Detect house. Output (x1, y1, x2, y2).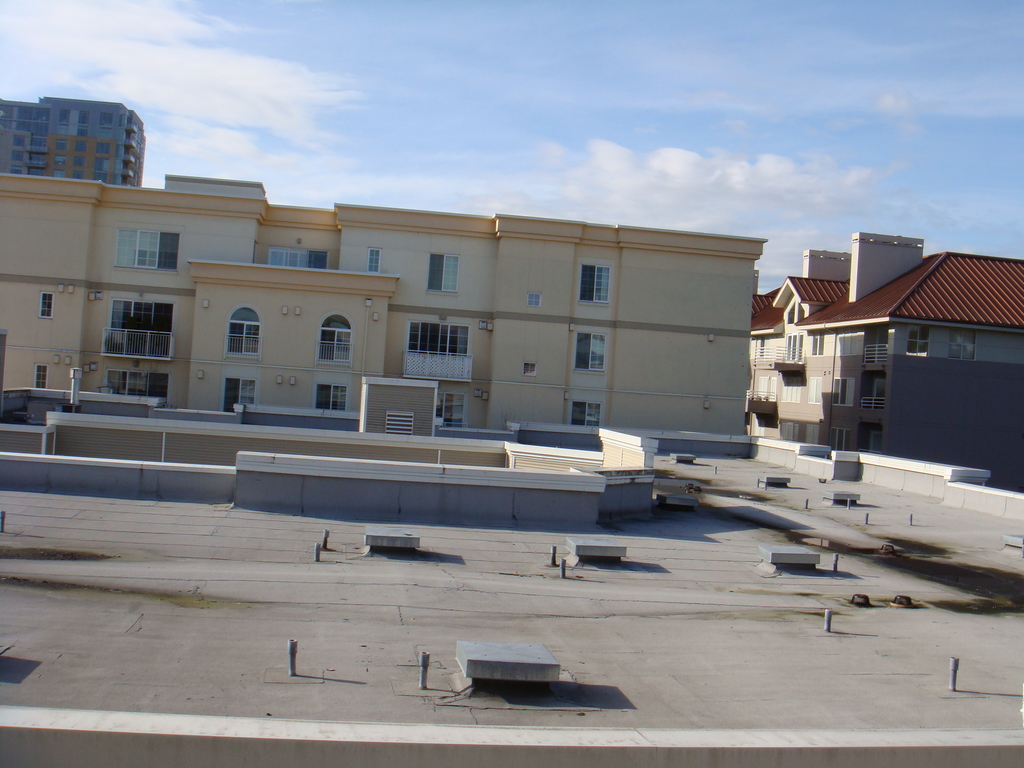
(756, 216, 1016, 476).
